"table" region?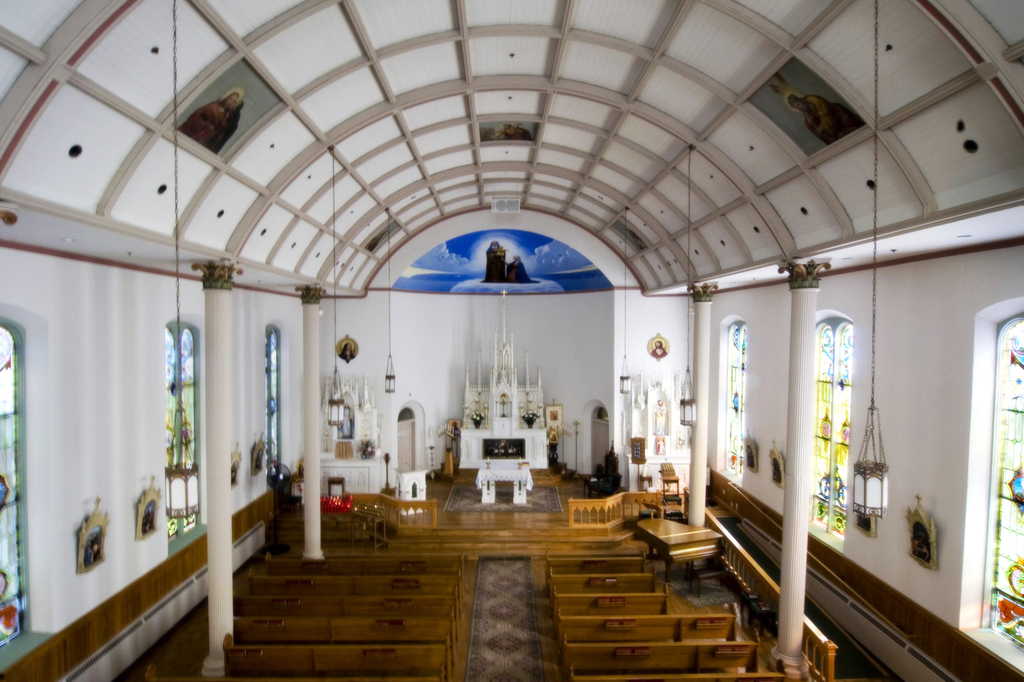
[left=221, top=632, right=452, bottom=681]
